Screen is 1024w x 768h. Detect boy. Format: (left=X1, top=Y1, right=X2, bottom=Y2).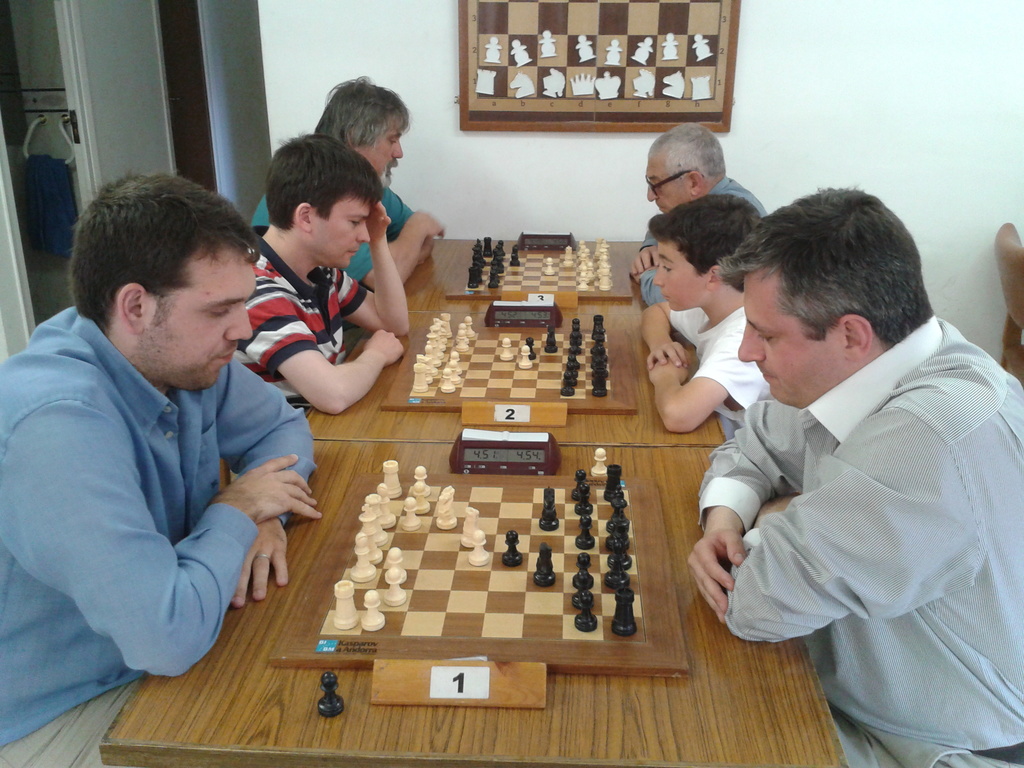
(left=232, top=127, right=412, bottom=418).
